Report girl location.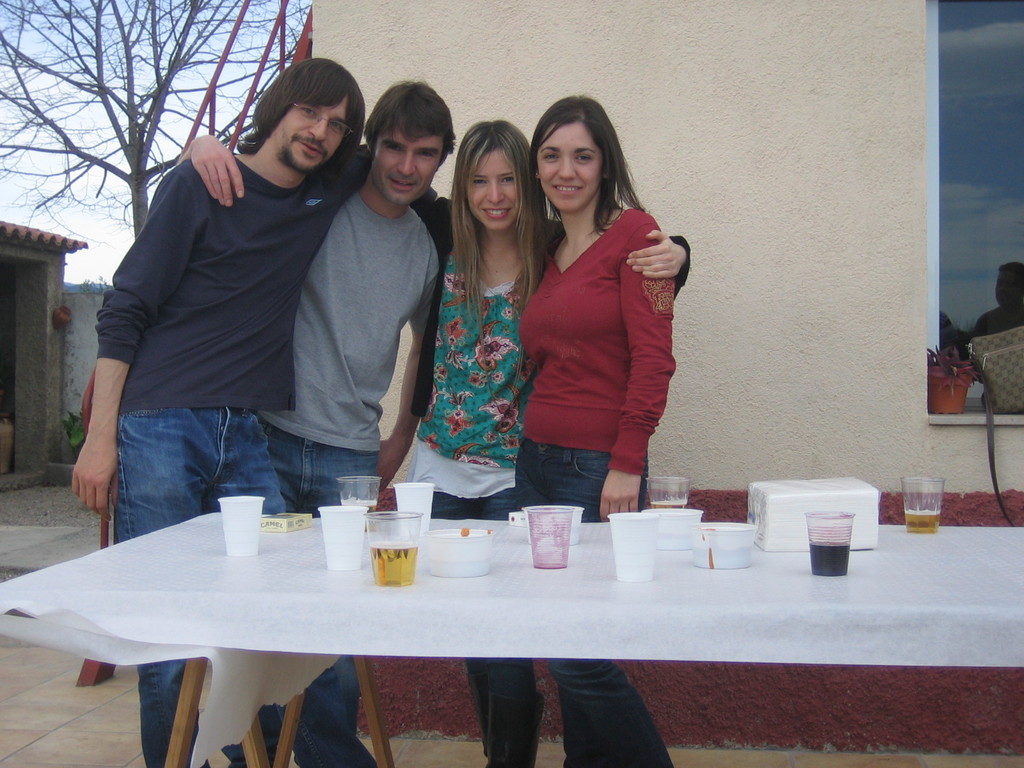
Report: 511:90:675:767.
